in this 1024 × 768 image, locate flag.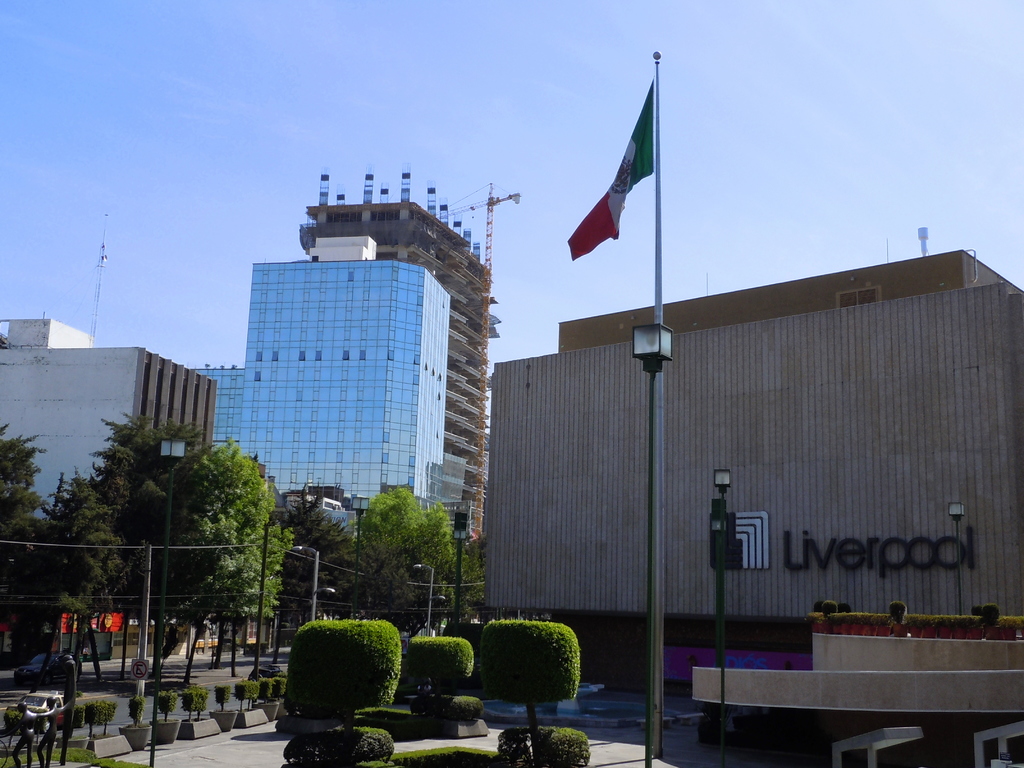
Bounding box: (x1=104, y1=614, x2=126, y2=636).
